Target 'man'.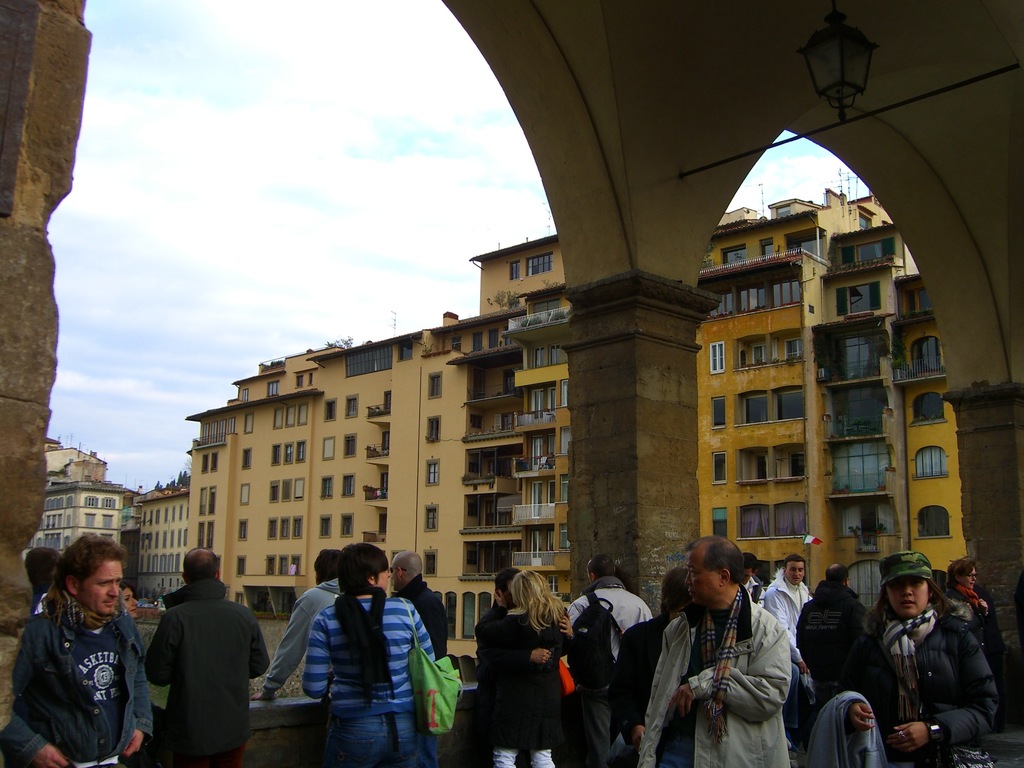
Target region: crop(21, 548, 60, 609).
